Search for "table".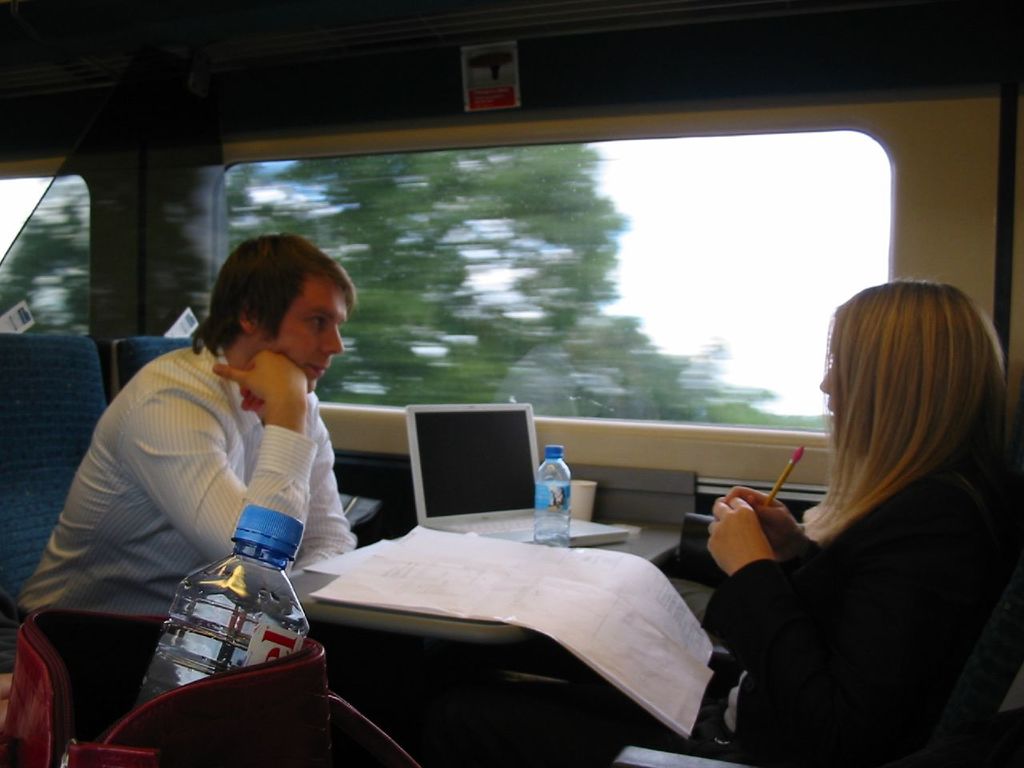
Found at x1=230 y1=502 x2=703 y2=767.
